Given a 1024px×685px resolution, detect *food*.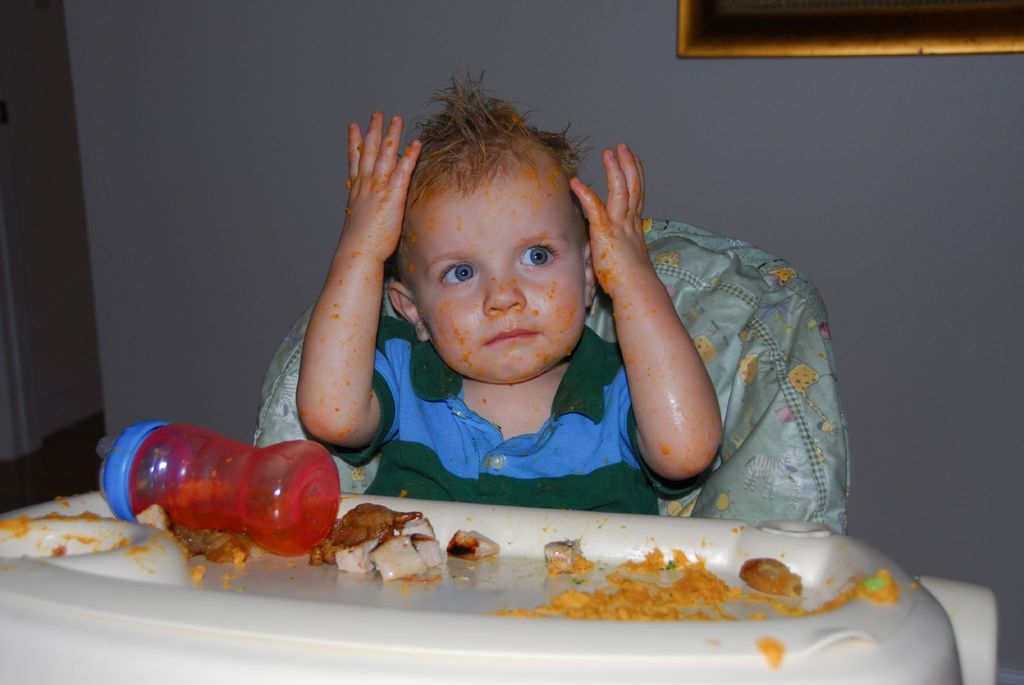
bbox=[493, 546, 742, 622].
